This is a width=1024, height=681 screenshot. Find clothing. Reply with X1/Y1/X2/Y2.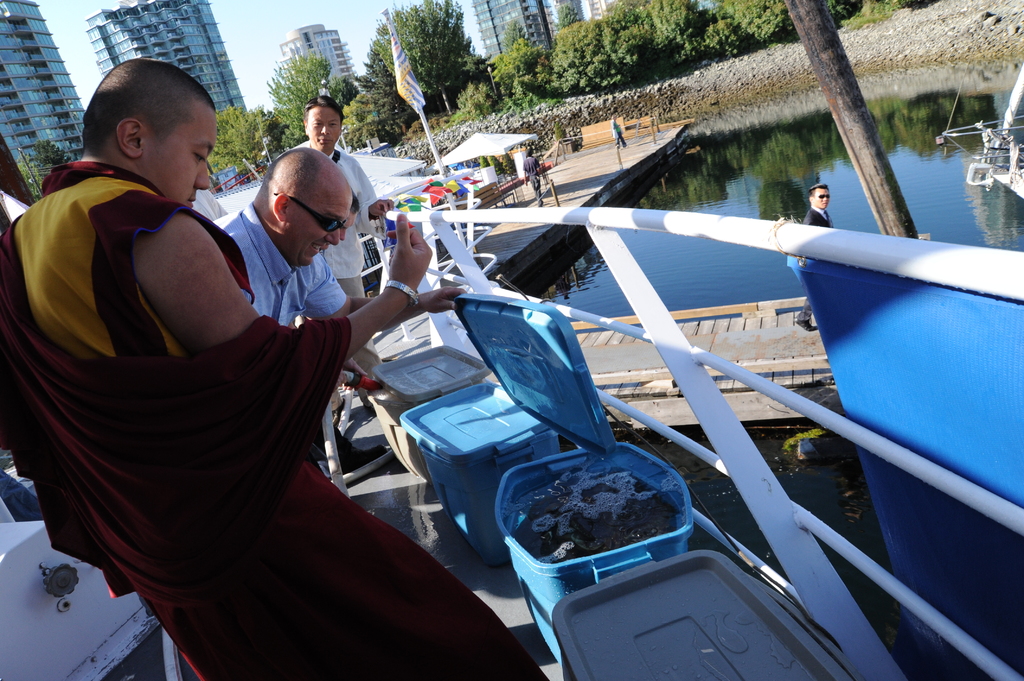
522/156/541/205.
